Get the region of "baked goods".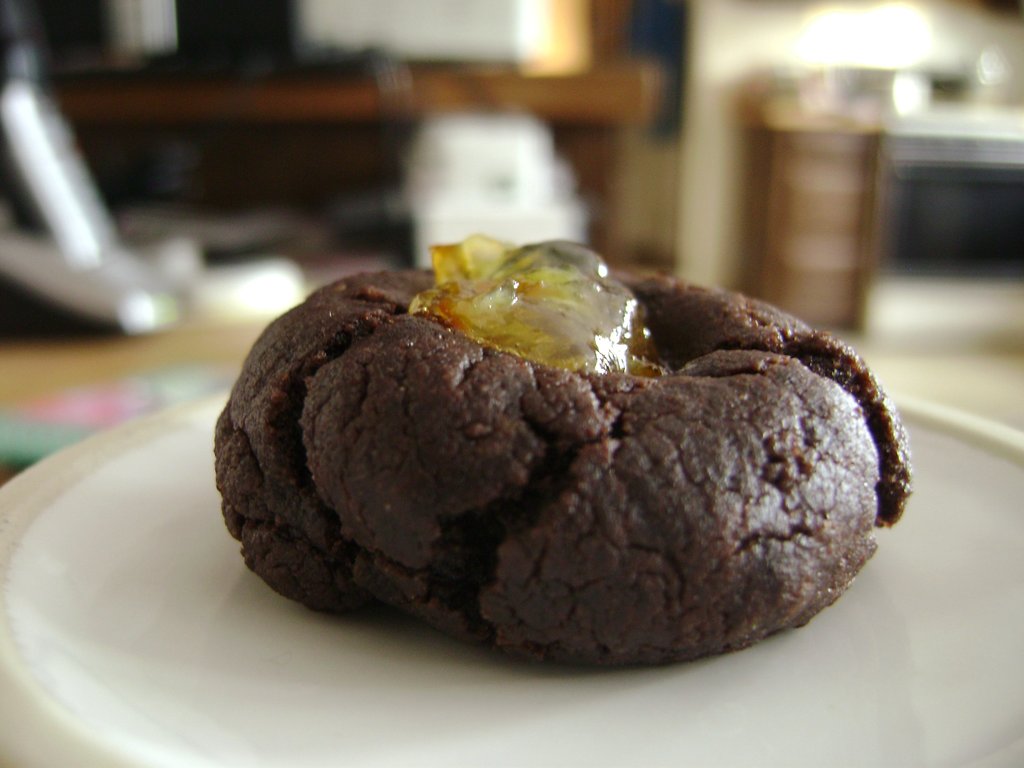
(left=253, top=236, right=906, bottom=684).
